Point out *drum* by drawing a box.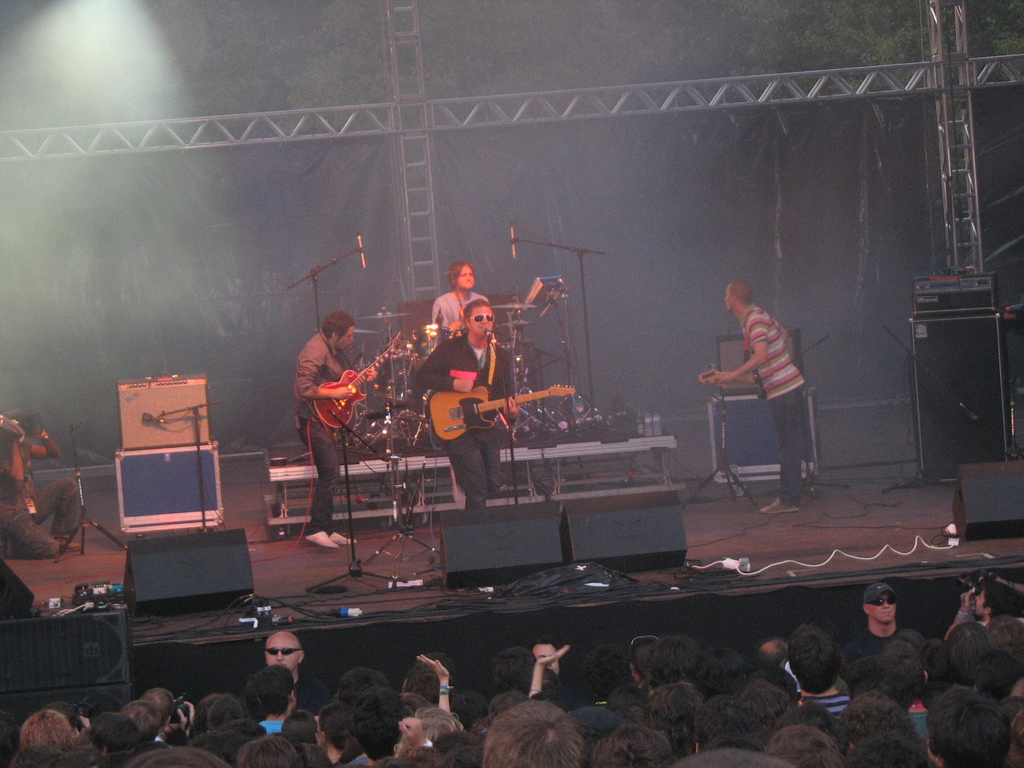
rect(408, 324, 452, 362).
